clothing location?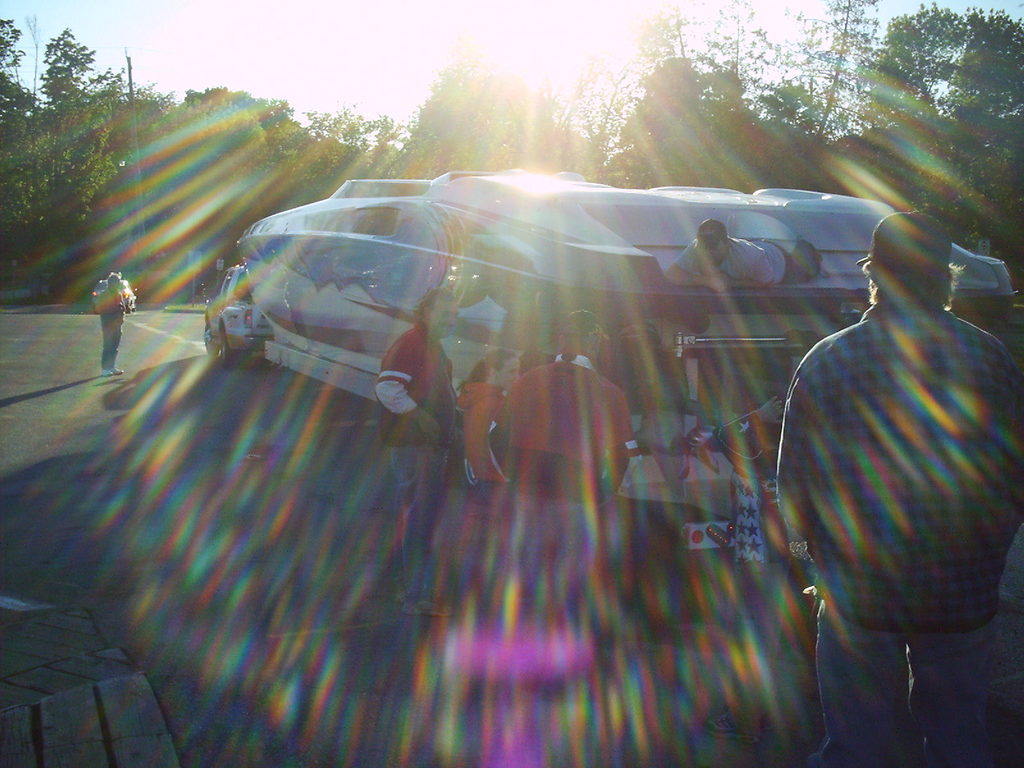
region(675, 239, 825, 285)
